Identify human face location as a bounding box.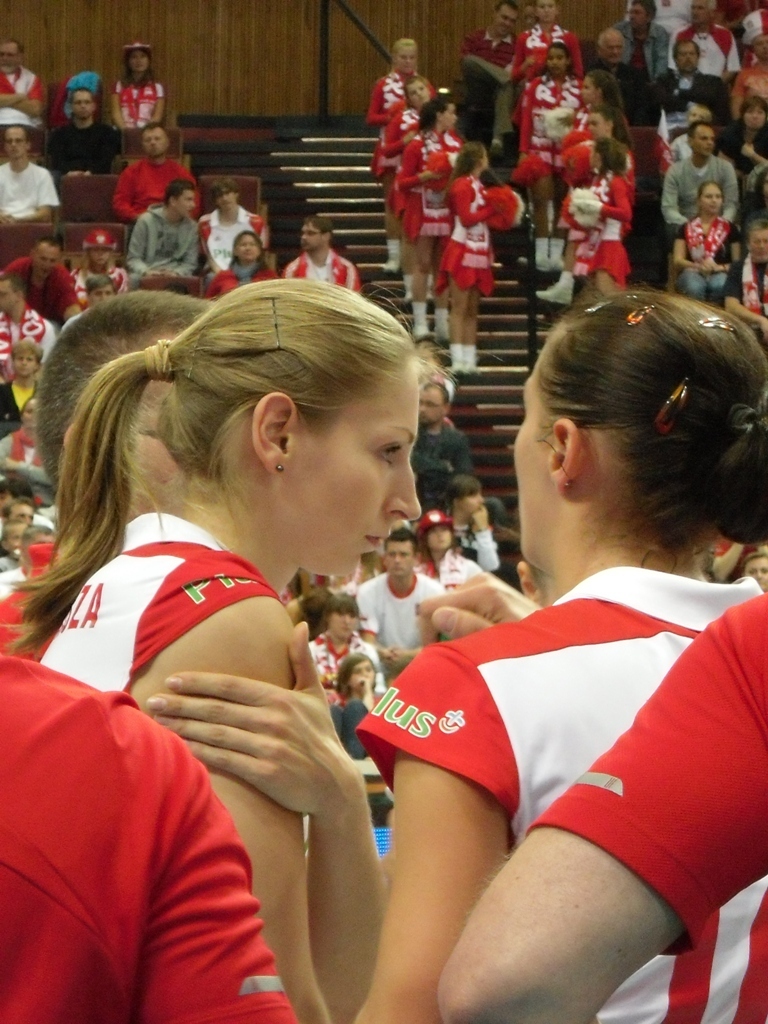
(0,279,16,311).
